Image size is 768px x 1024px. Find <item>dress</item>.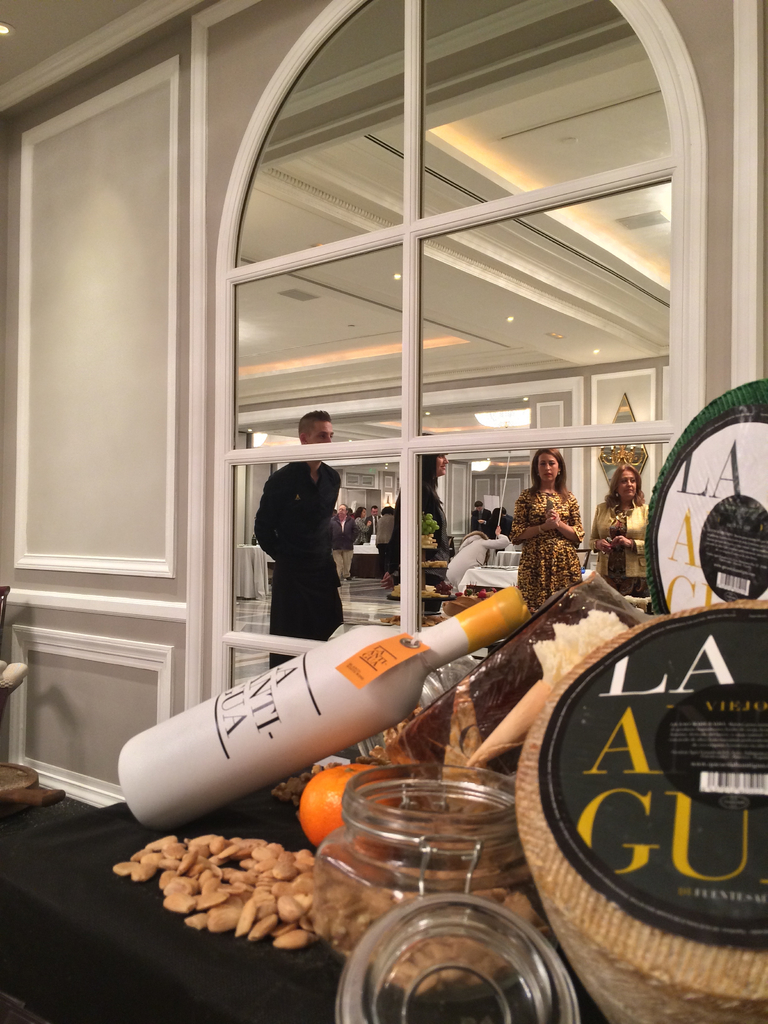
l=513, t=489, r=582, b=629.
